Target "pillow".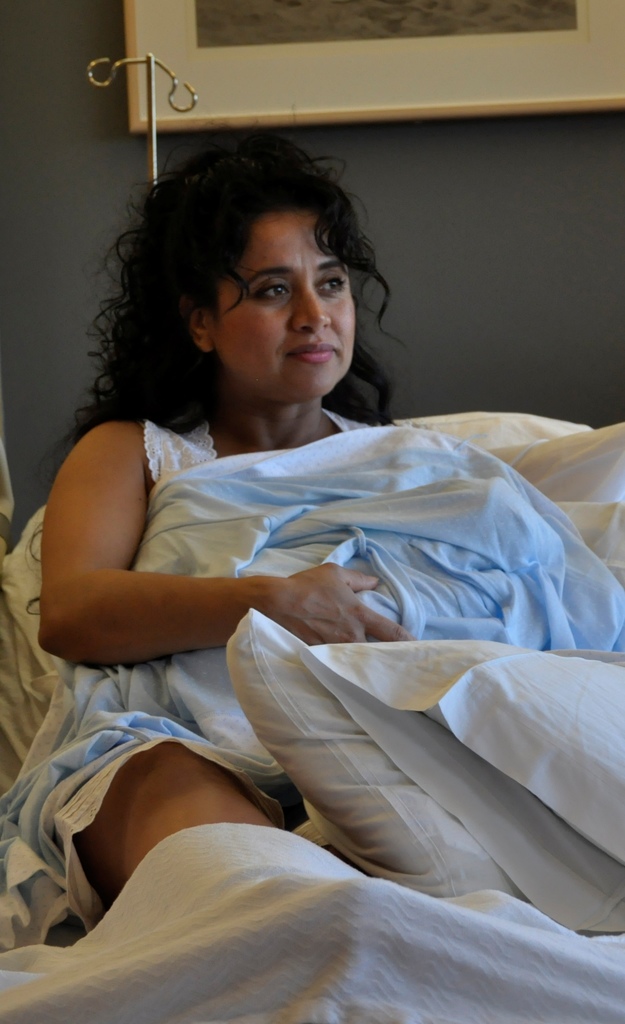
Target region: bbox=(312, 625, 624, 927).
